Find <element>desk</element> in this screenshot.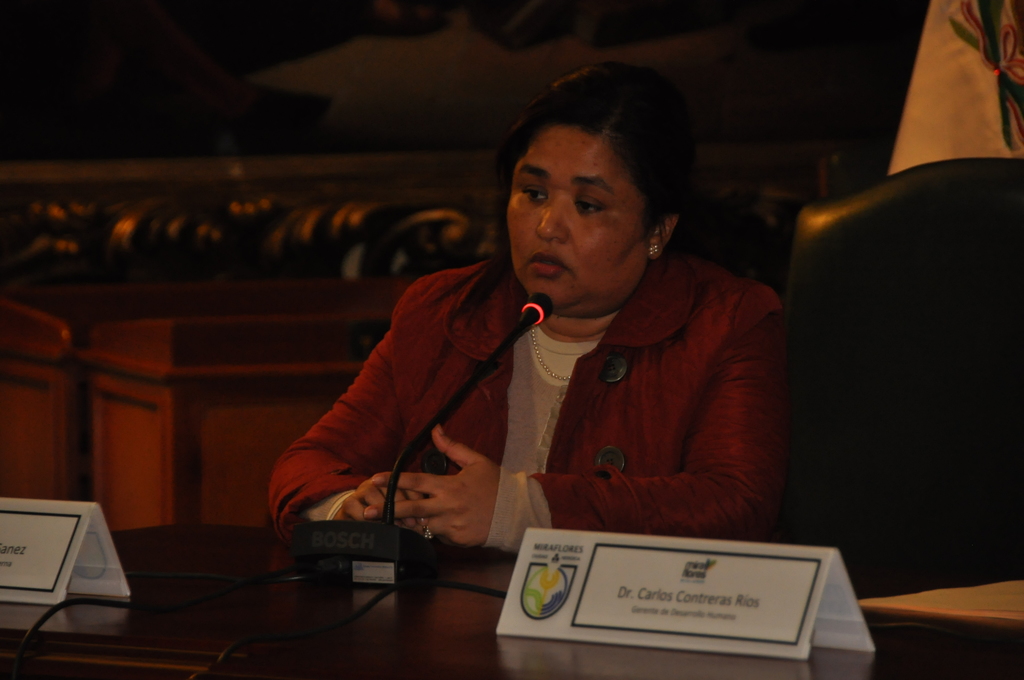
The bounding box for <element>desk</element> is [x1=858, y1=574, x2=1023, y2=679].
